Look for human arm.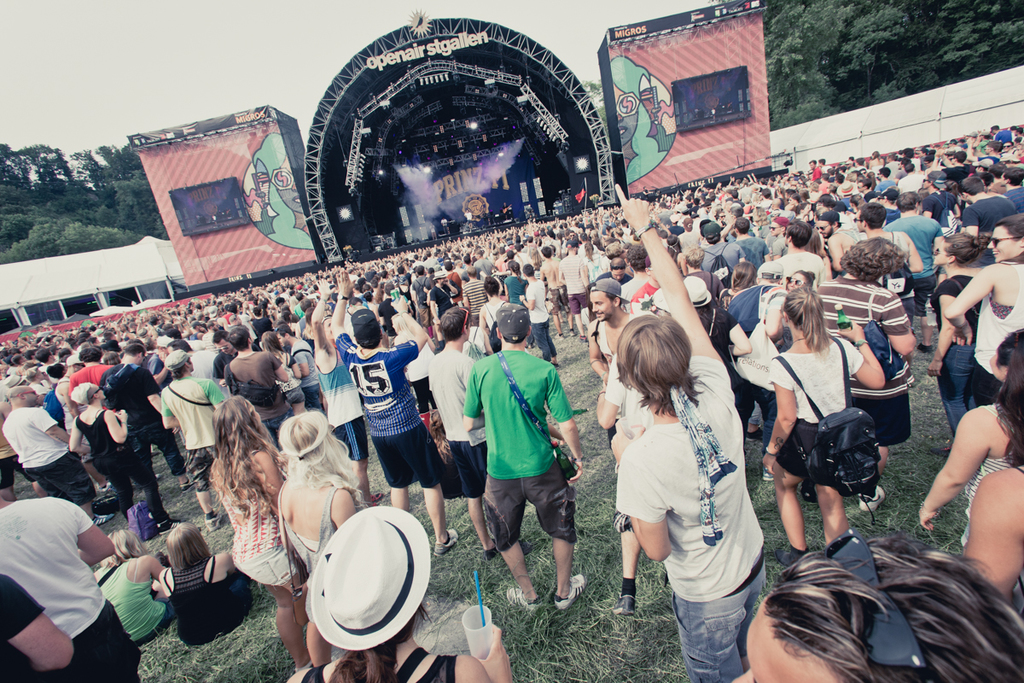
Found: bbox=[957, 470, 1023, 595].
